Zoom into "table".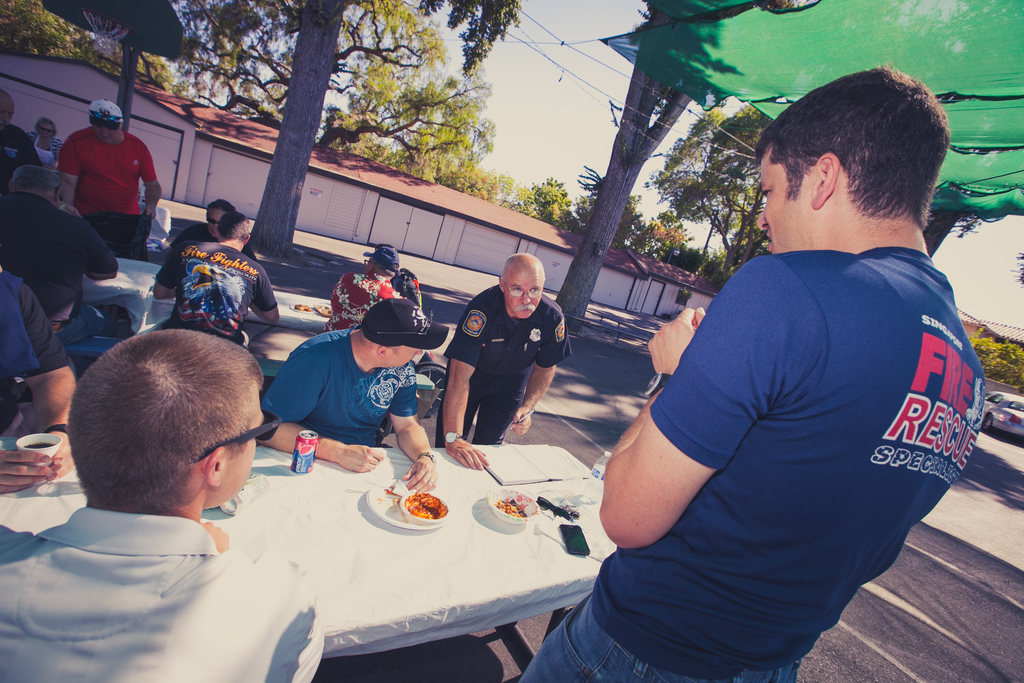
Zoom target: crop(22, 400, 756, 682).
